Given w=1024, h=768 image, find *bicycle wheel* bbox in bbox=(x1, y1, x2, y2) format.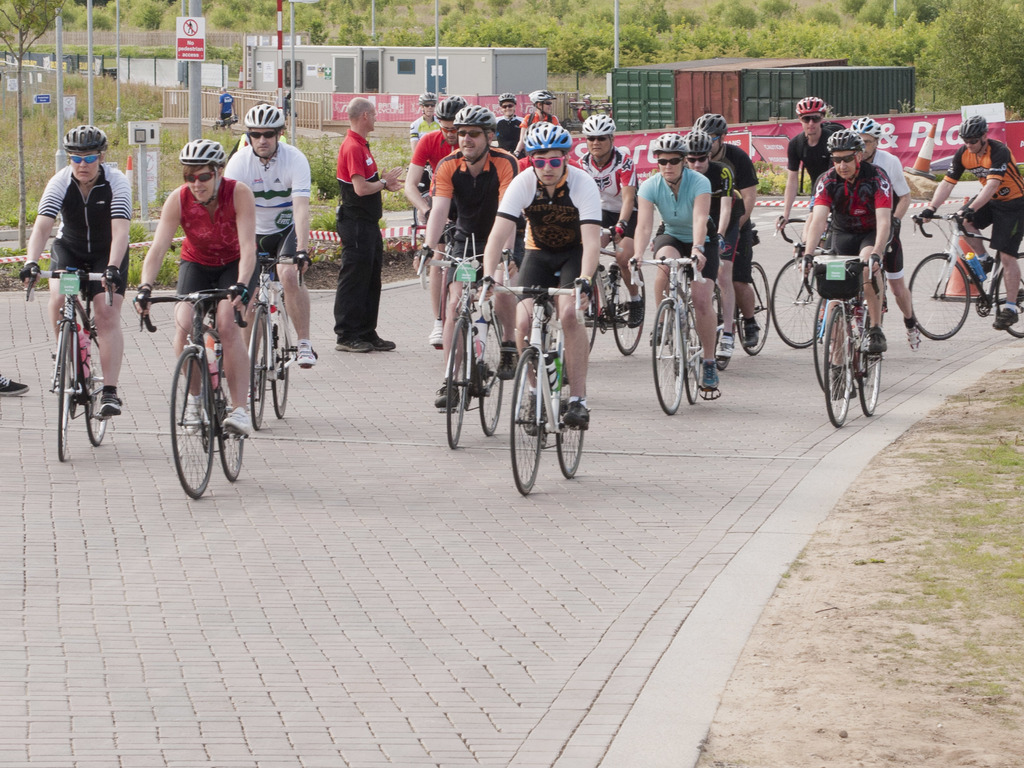
bbox=(824, 308, 852, 426).
